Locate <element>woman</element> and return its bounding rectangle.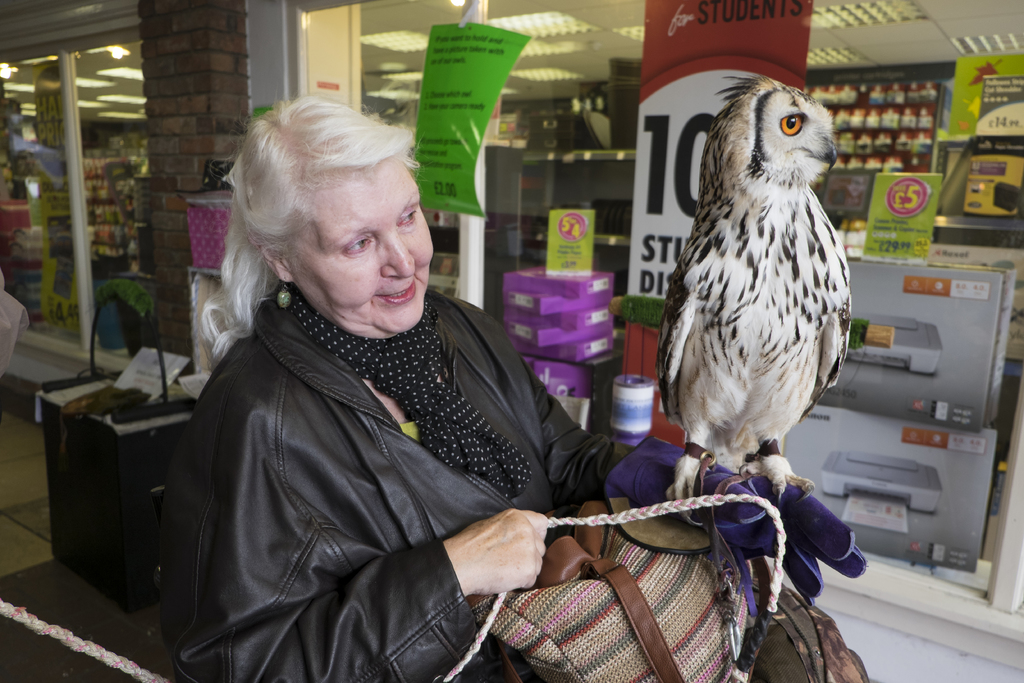
detection(160, 92, 868, 682).
